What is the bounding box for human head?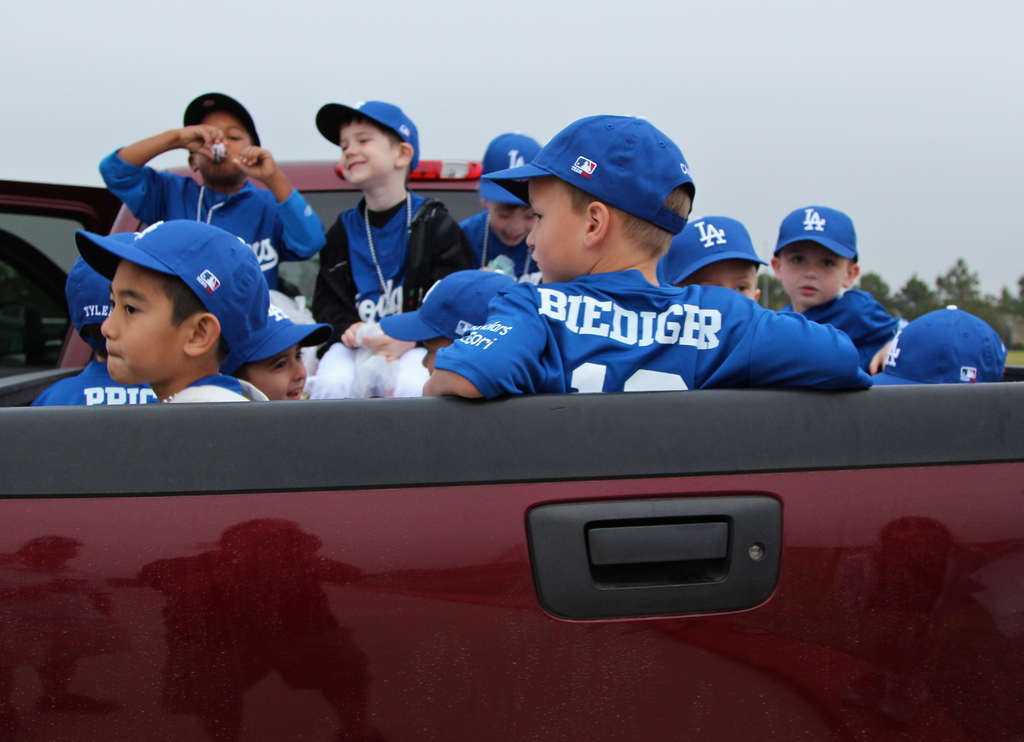
bbox(657, 212, 765, 300).
